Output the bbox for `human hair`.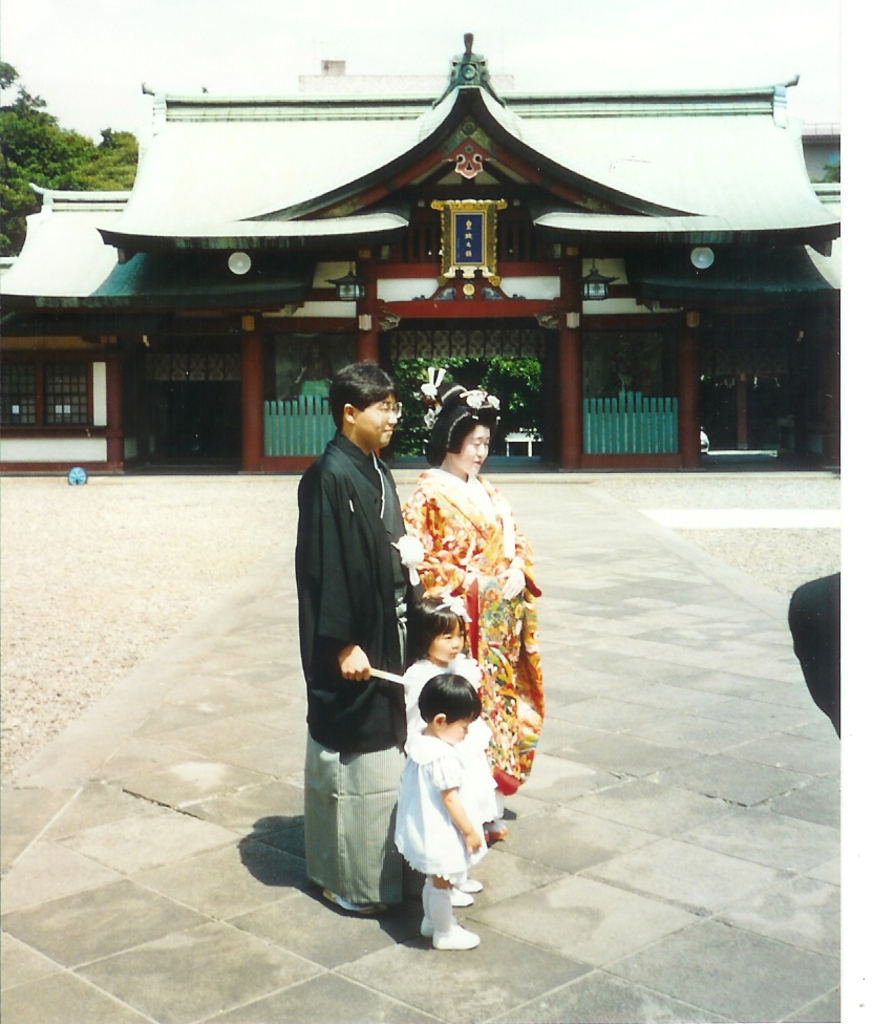
<region>323, 354, 399, 426</region>.
